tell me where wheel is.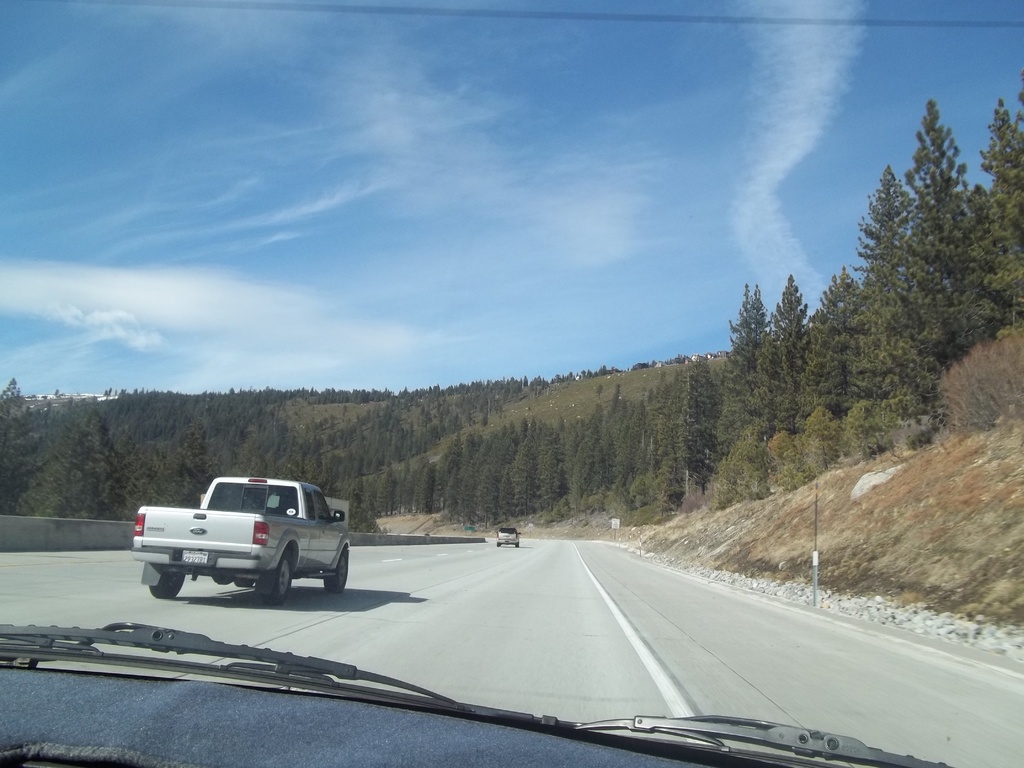
wheel is at <region>150, 569, 185, 596</region>.
